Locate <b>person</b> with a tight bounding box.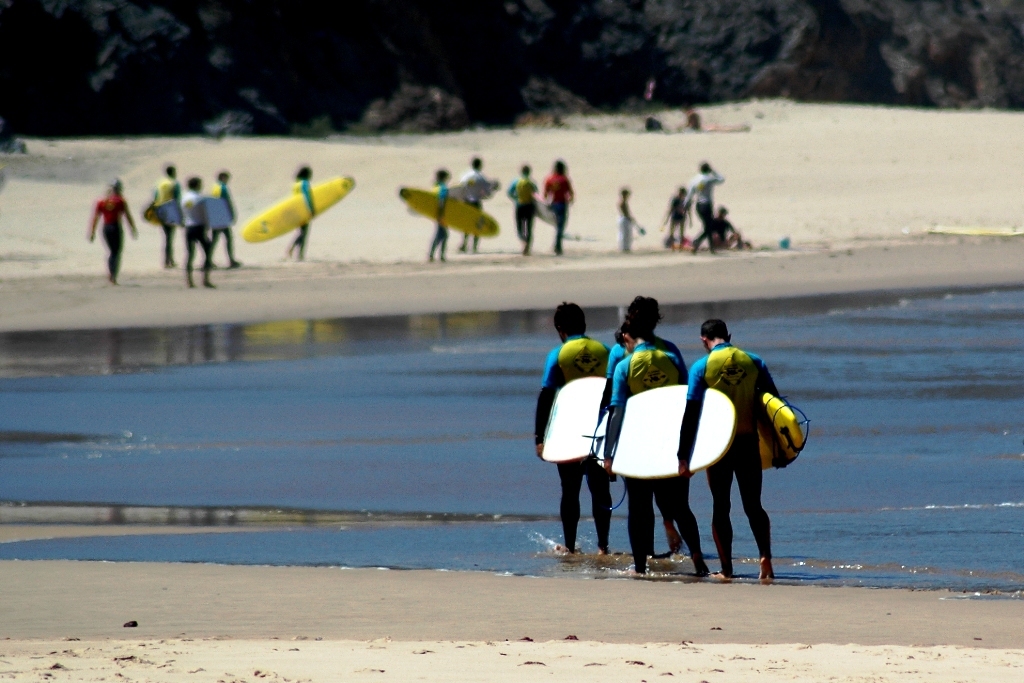
[x1=537, y1=151, x2=575, y2=251].
